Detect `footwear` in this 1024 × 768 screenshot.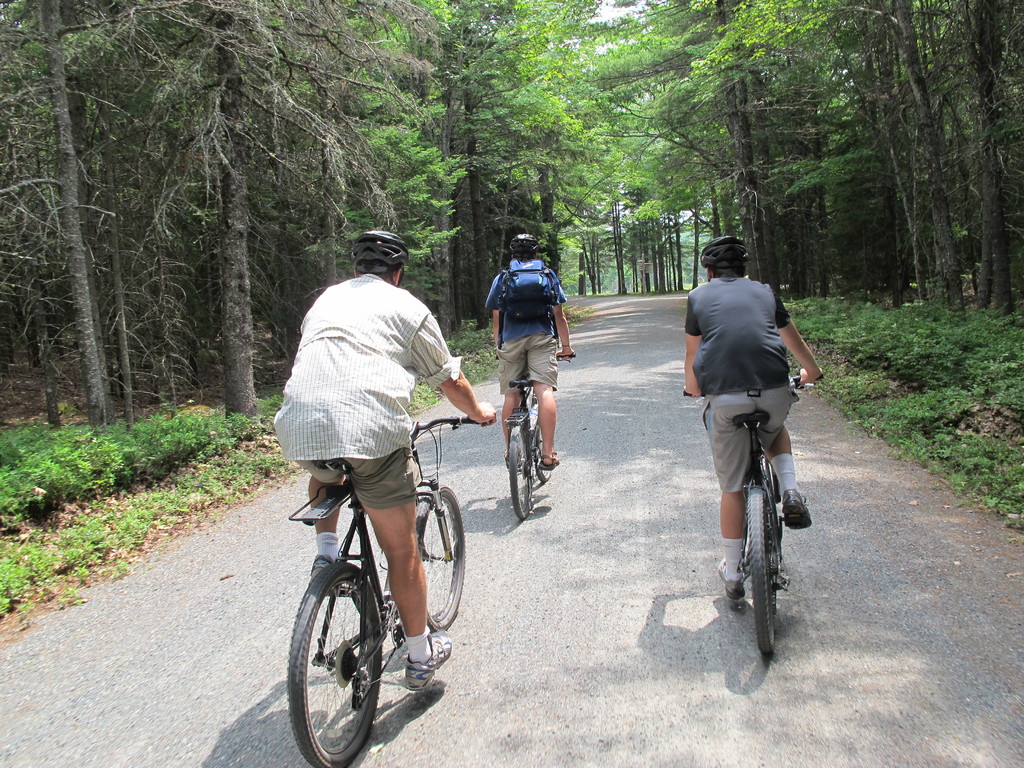
Detection: locate(405, 634, 452, 692).
